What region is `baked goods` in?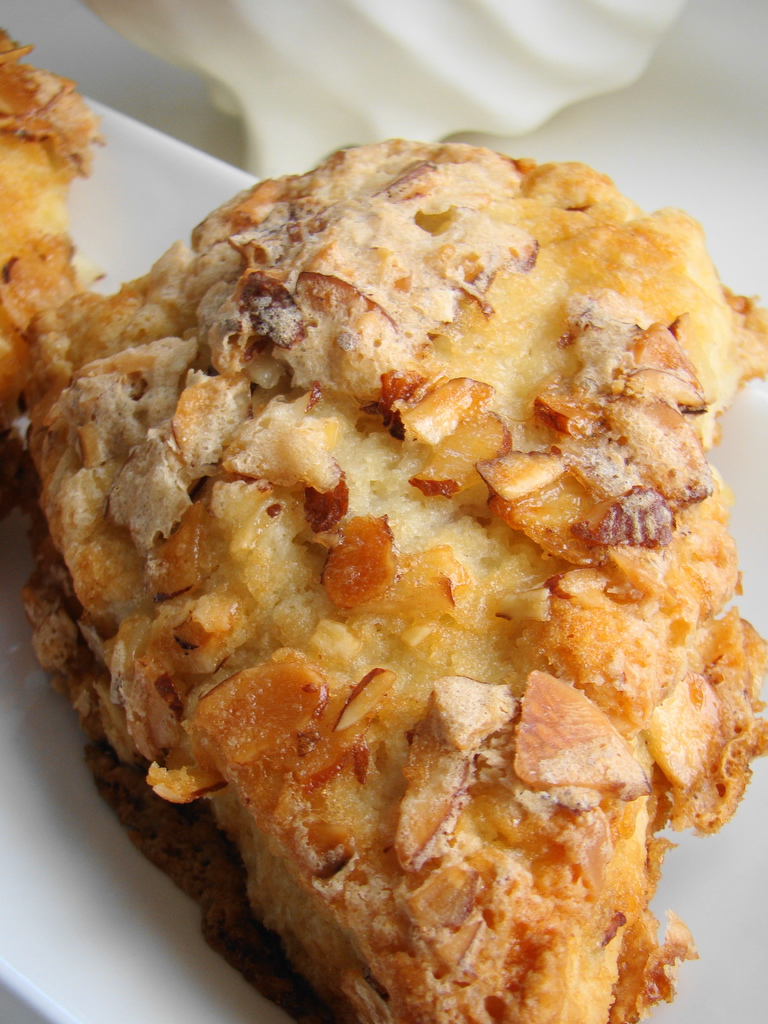
crop(0, 15, 101, 417).
